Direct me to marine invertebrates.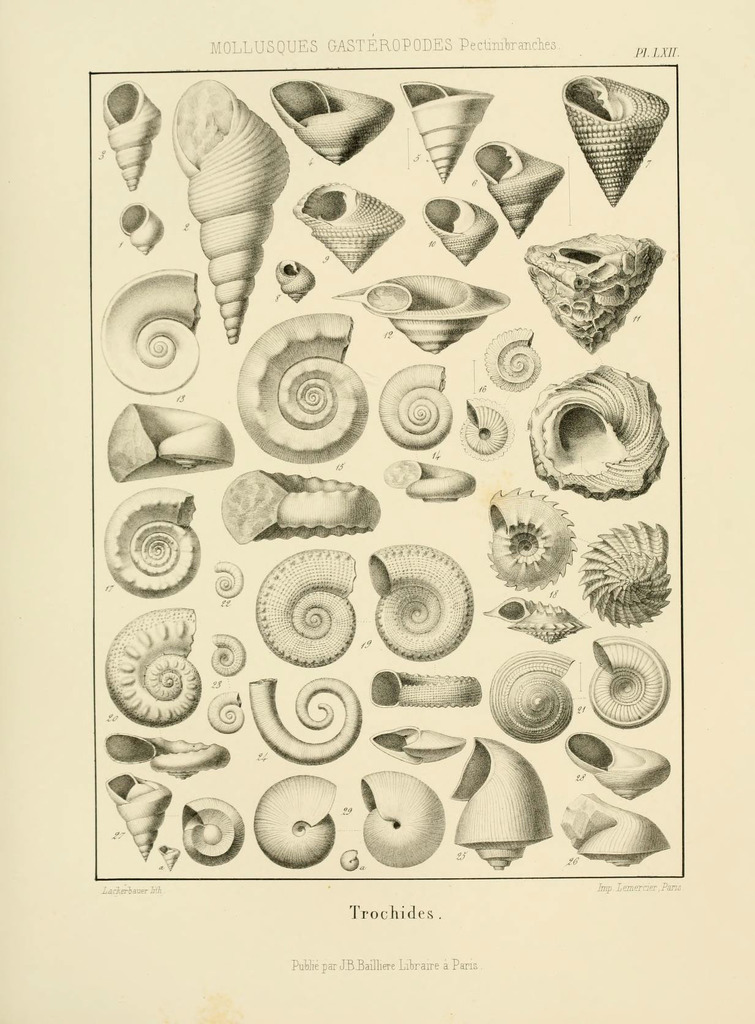
Direction: BBox(353, 540, 481, 662).
